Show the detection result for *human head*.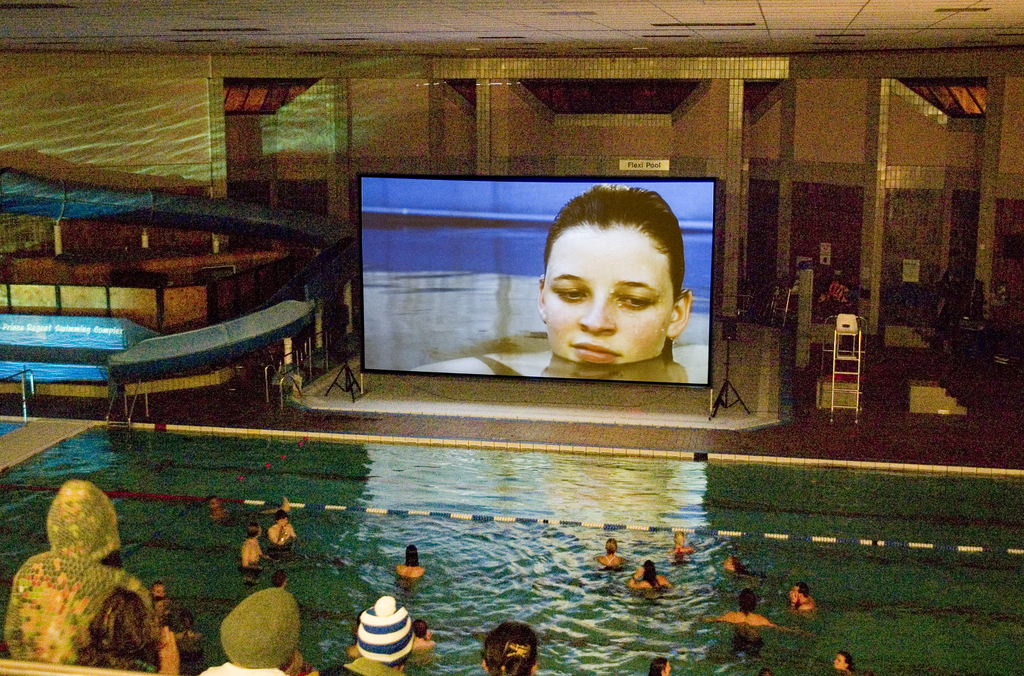
[481, 618, 535, 675].
